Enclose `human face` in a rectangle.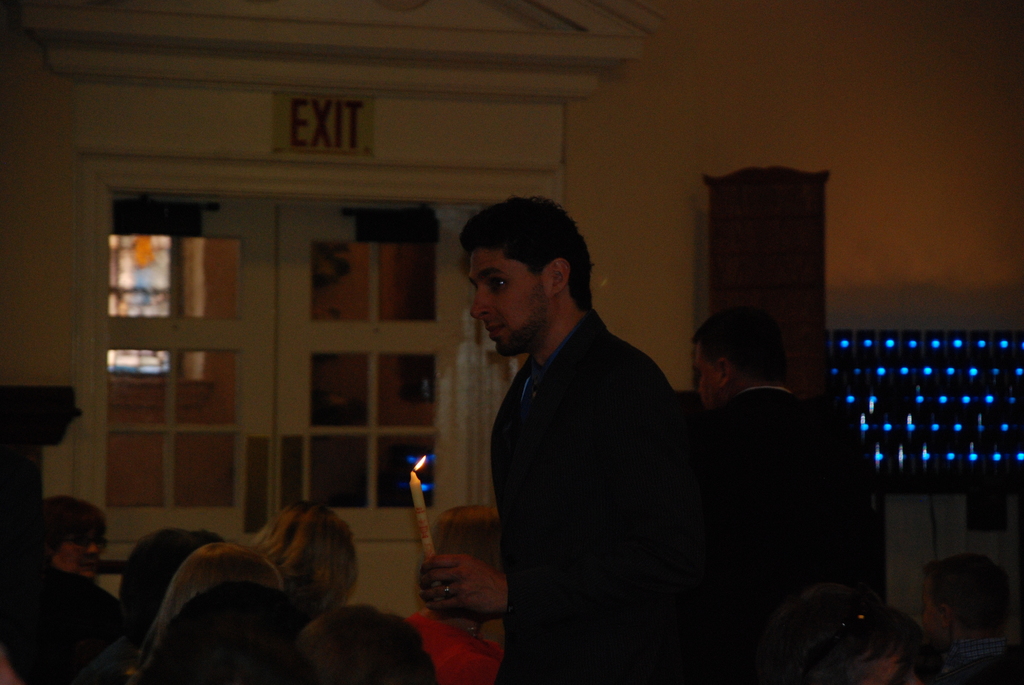
[695, 343, 721, 410].
